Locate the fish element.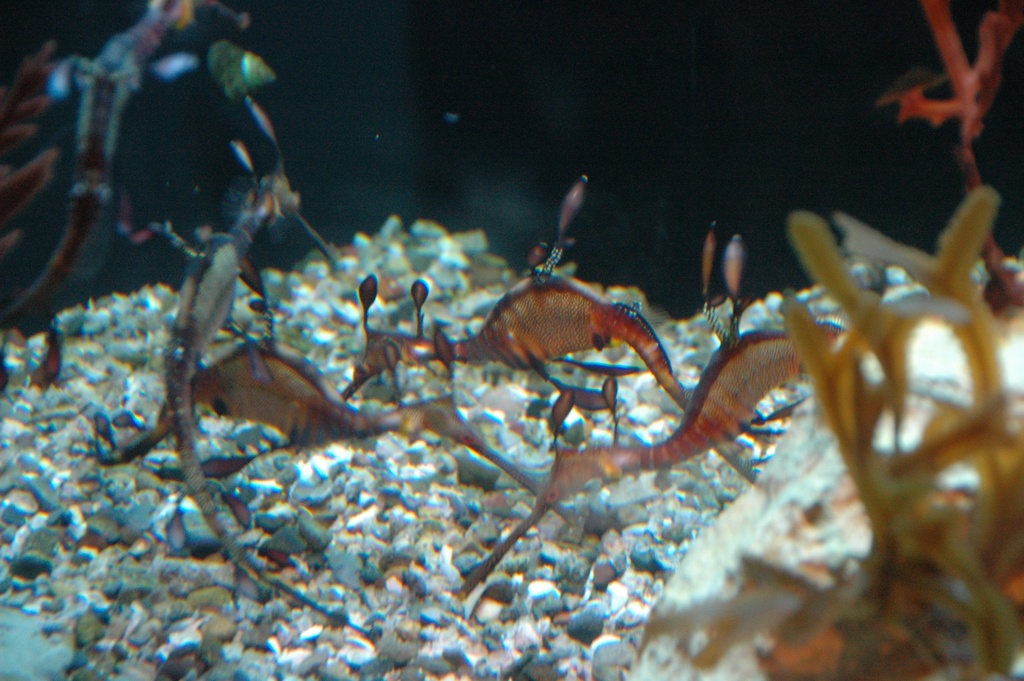
Element bbox: left=463, top=327, right=853, bottom=585.
